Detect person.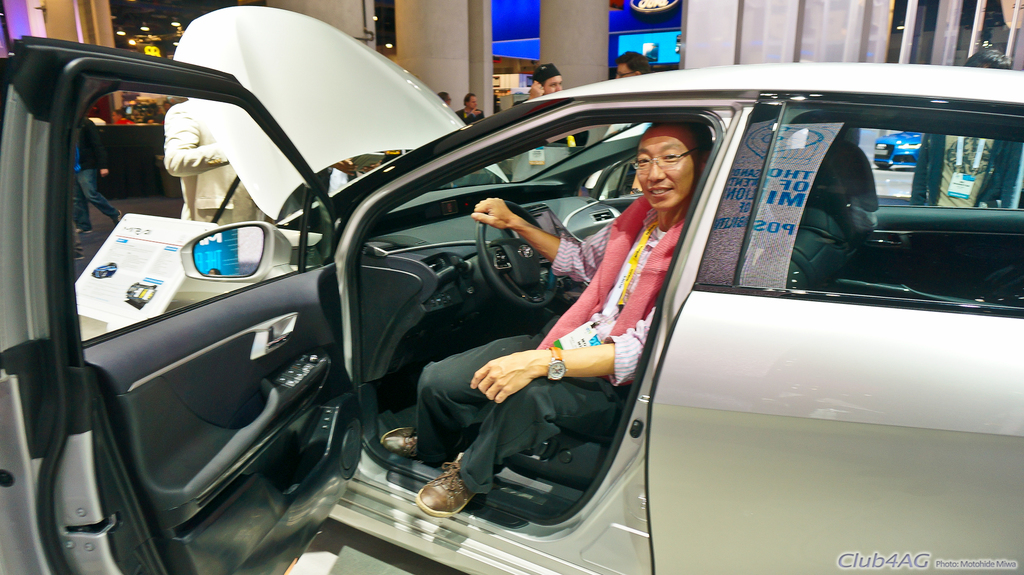
Detected at 164/100/268/226.
